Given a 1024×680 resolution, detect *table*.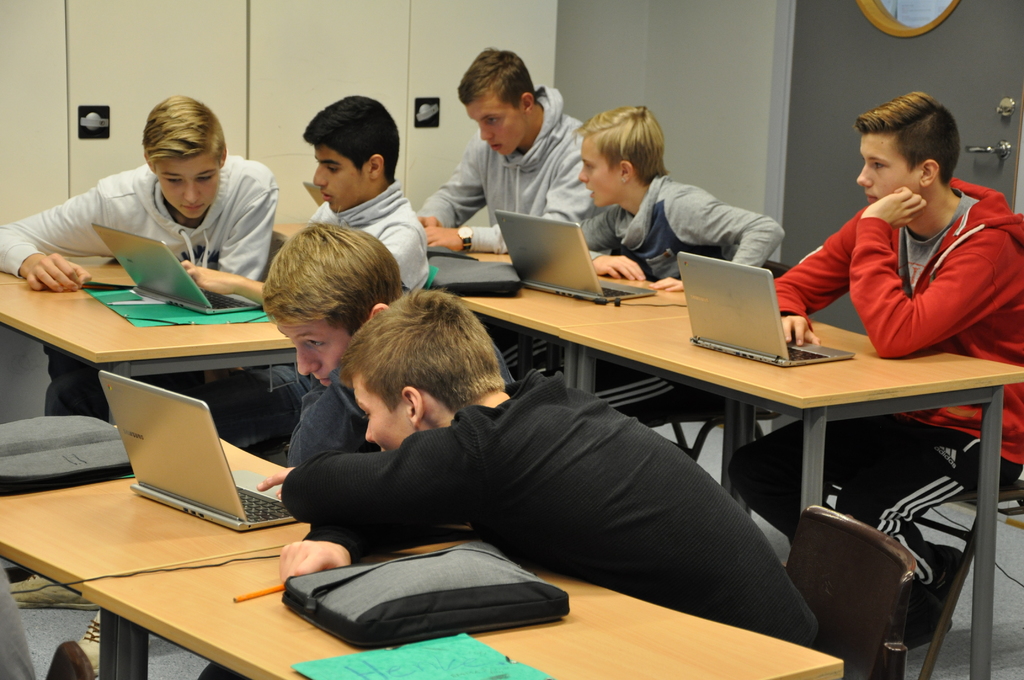
{"x1": 459, "y1": 228, "x2": 687, "y2": 333}.
